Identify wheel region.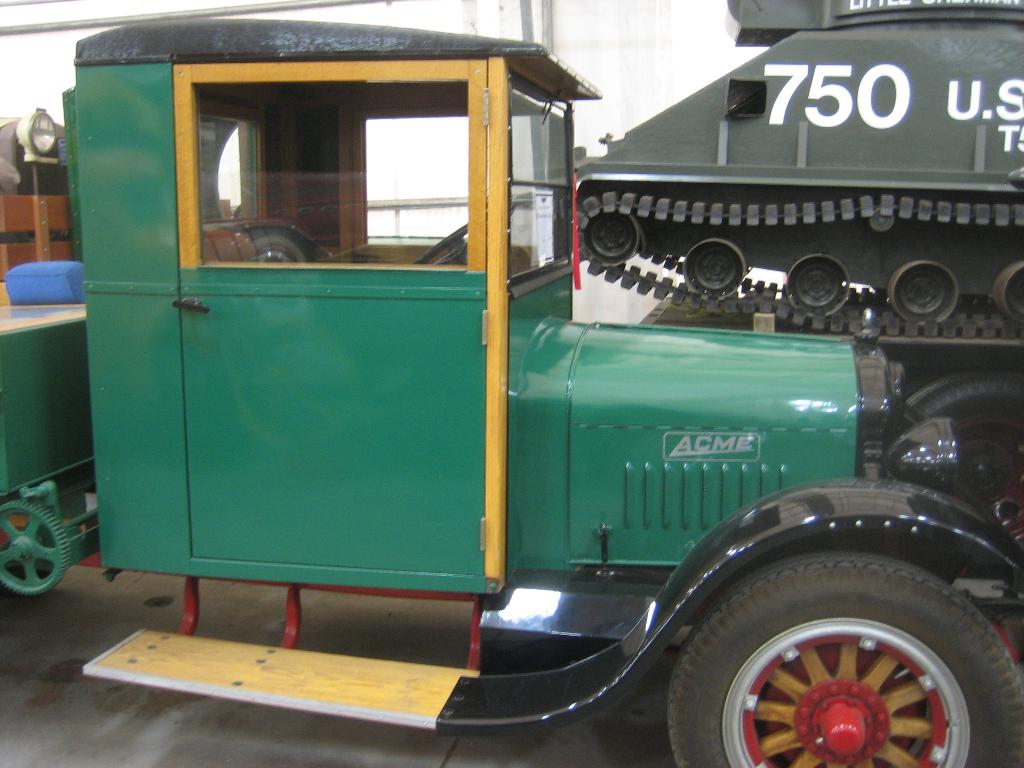
Region: detection(785, 253, 850, 318).
